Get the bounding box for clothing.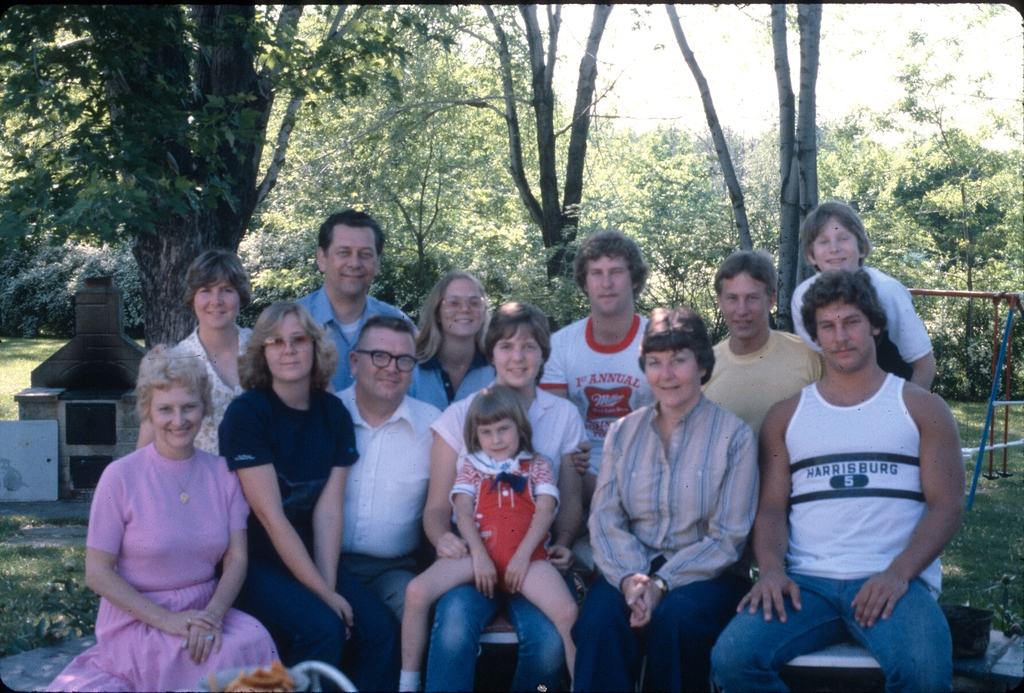
[451,442,561,586].
